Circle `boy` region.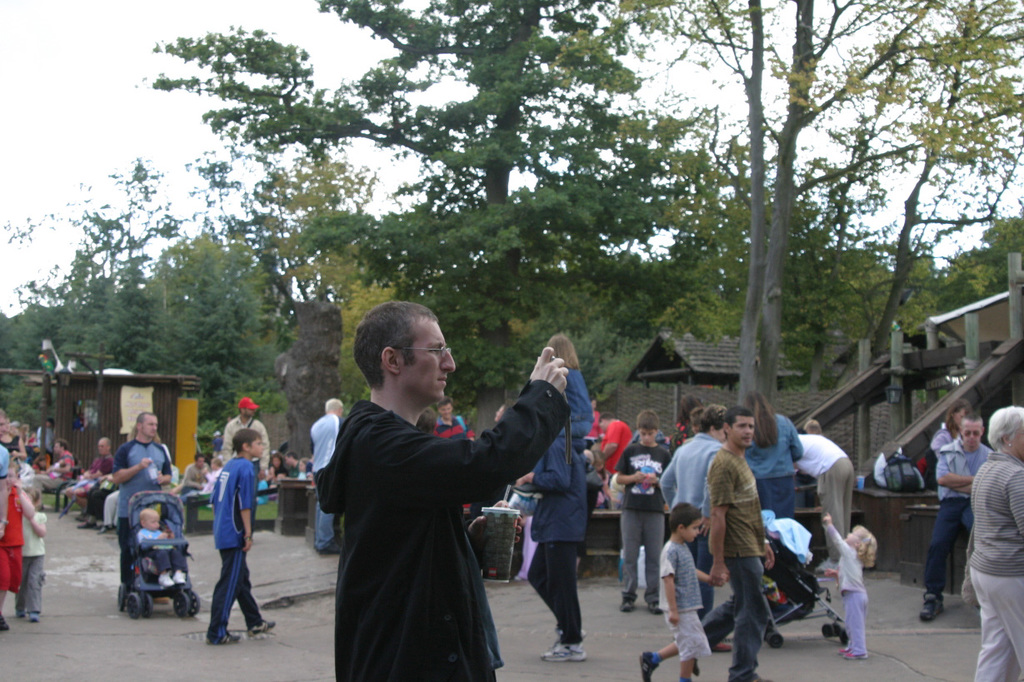
Region: 638,505,702,681.
